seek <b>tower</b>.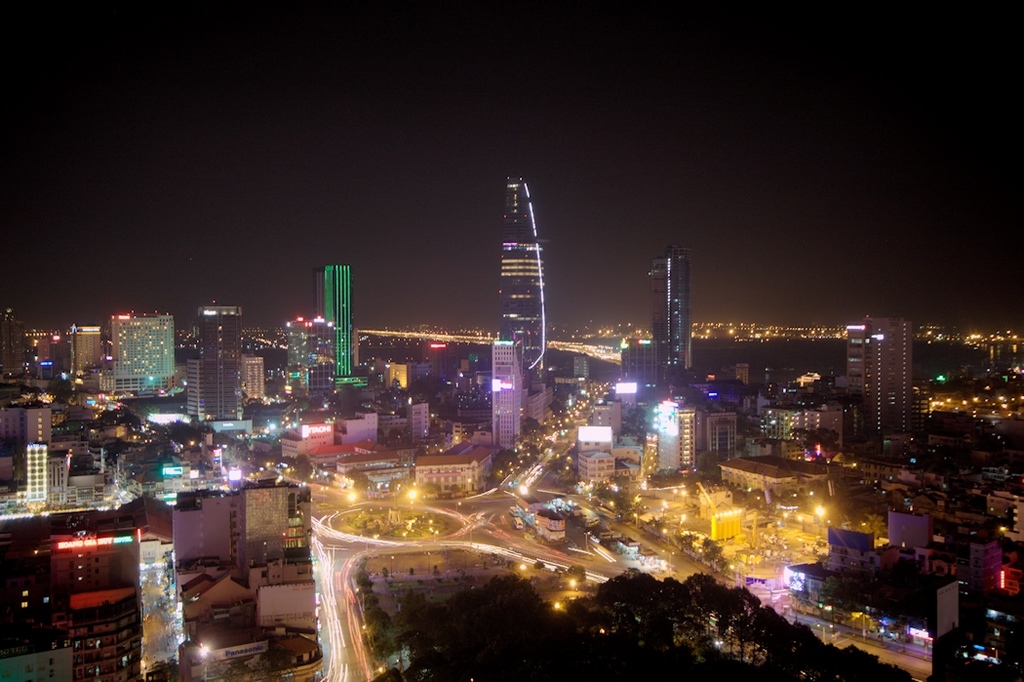
841, 309, 908, 435.
